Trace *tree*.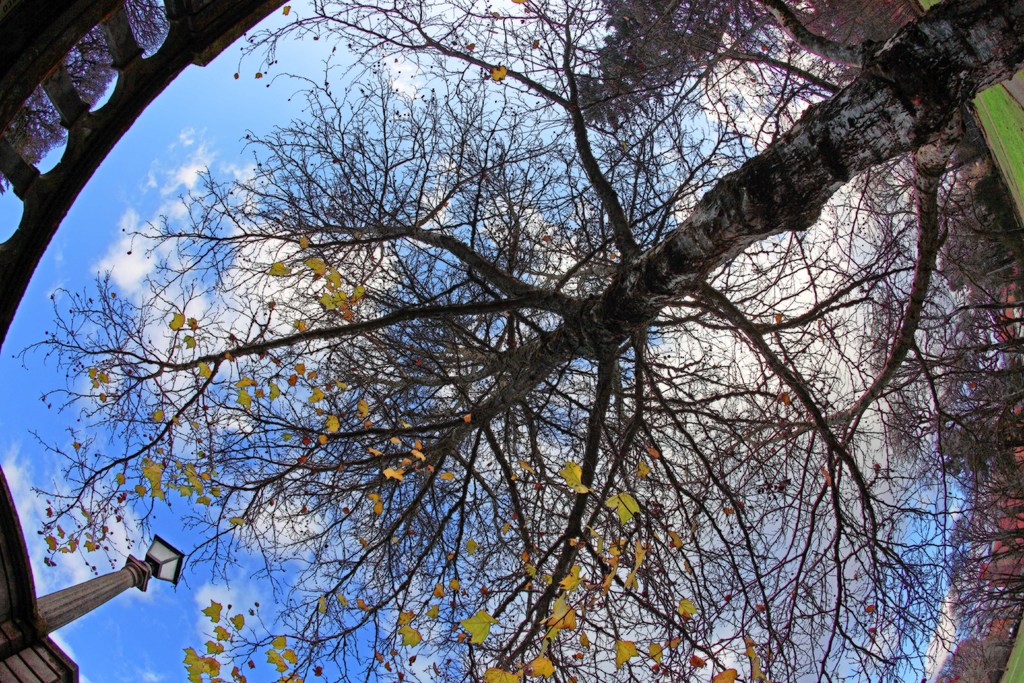
Traced to <region>1, 0, 1023, 682</region>.
